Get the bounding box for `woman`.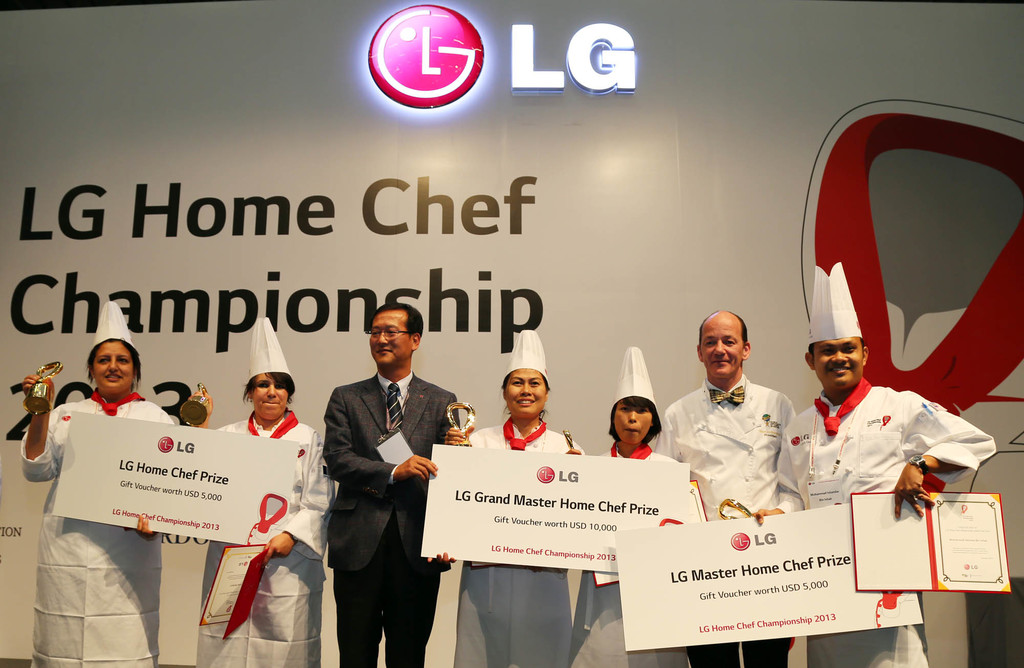
{"x1": 190, "y1": 313, "x2": 332, "y2": 667}.
